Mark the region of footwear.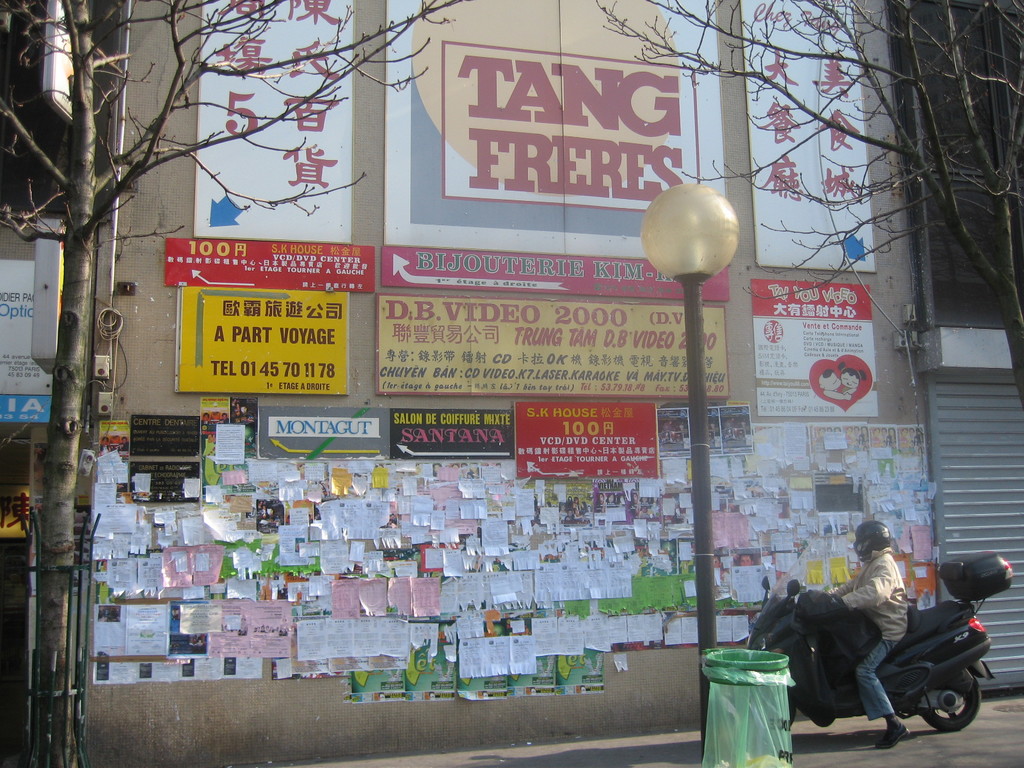
Region: detection(879, 717, 905, 749).
